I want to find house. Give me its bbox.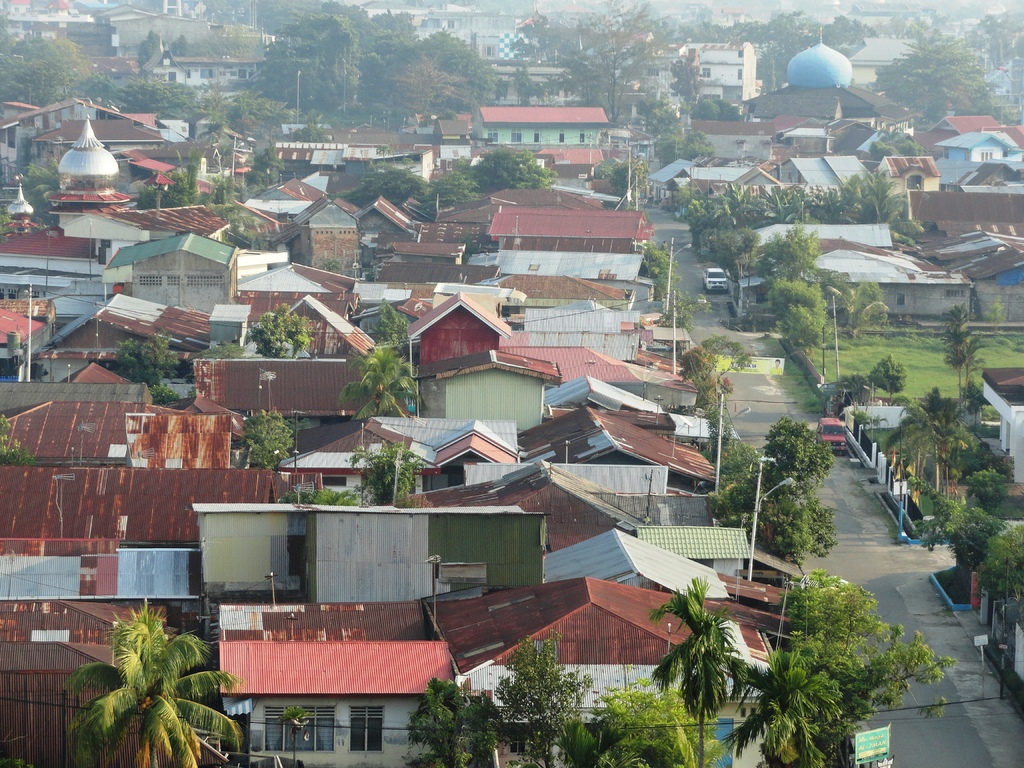
<bbox>469, 108, 607, 148</bbox>.
